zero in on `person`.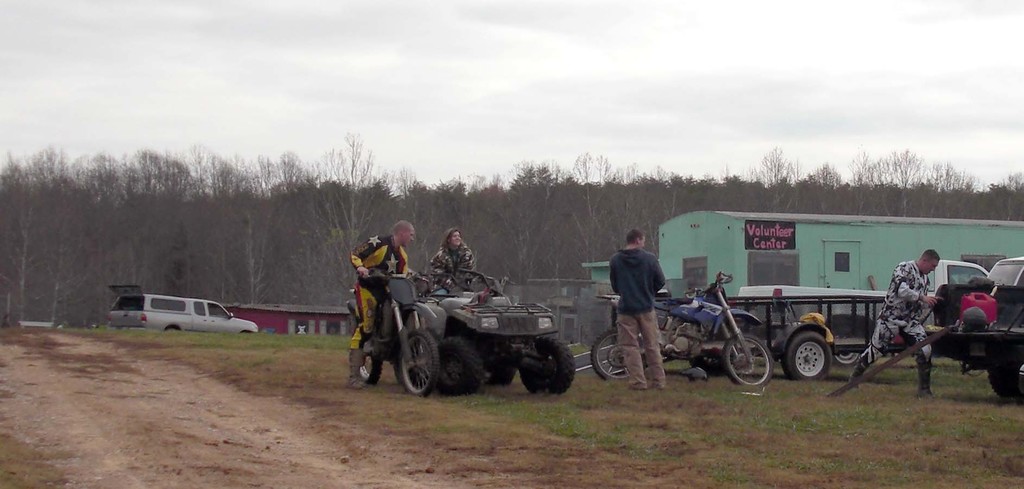
Zeroed in: (845, 246, 939, 399).
